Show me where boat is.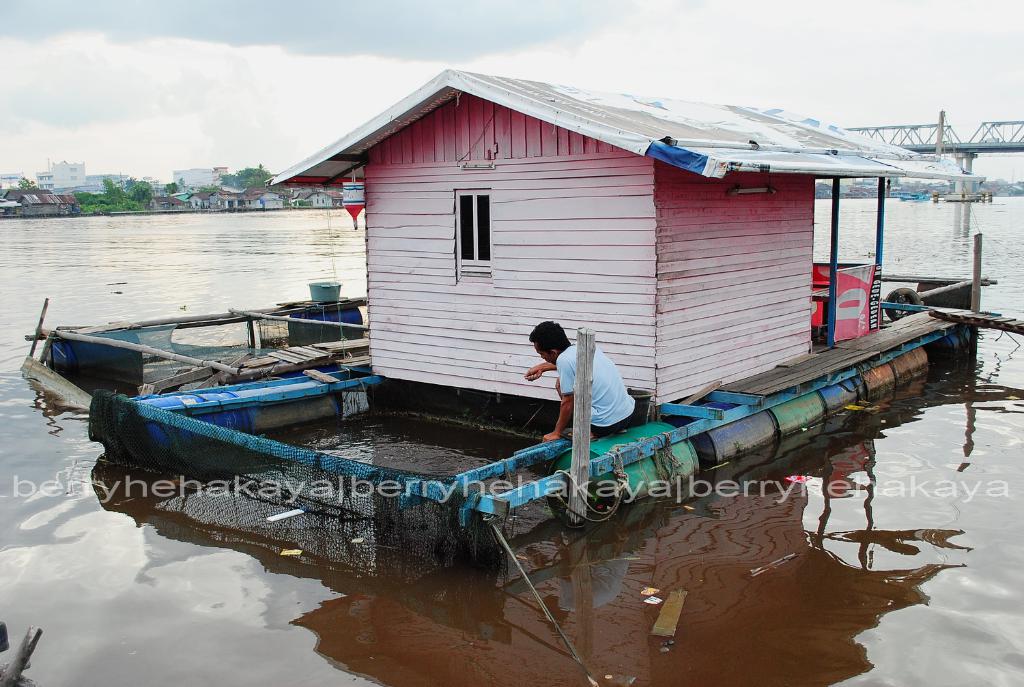
boat is at pyautogui.locateOnScreen(20, 66, 1023, 573).
